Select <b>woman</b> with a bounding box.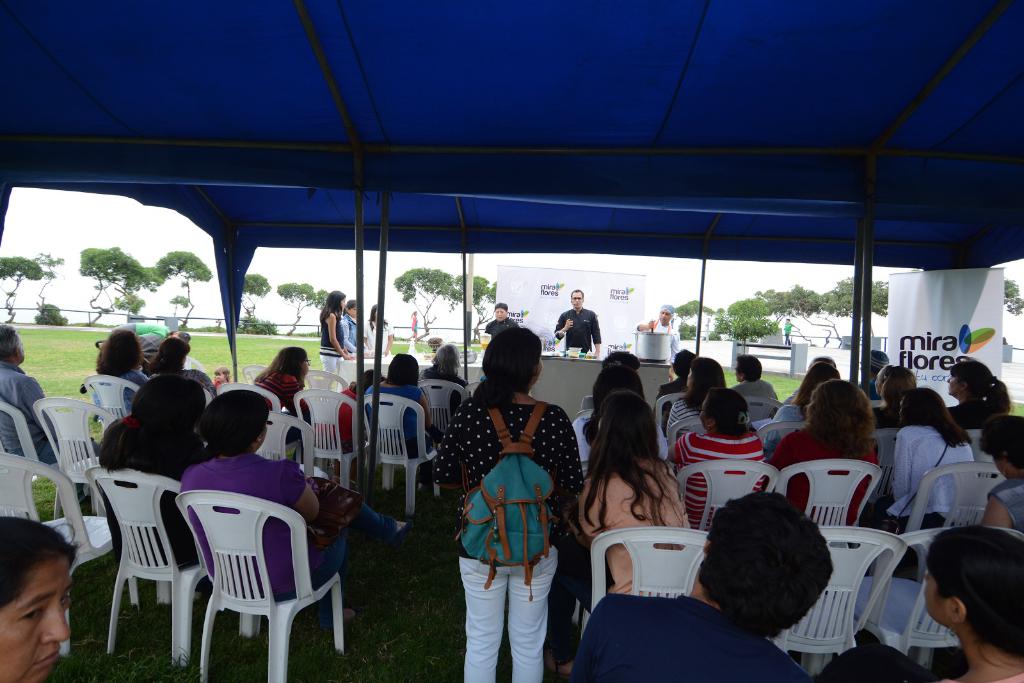
[665,387,770,535].
